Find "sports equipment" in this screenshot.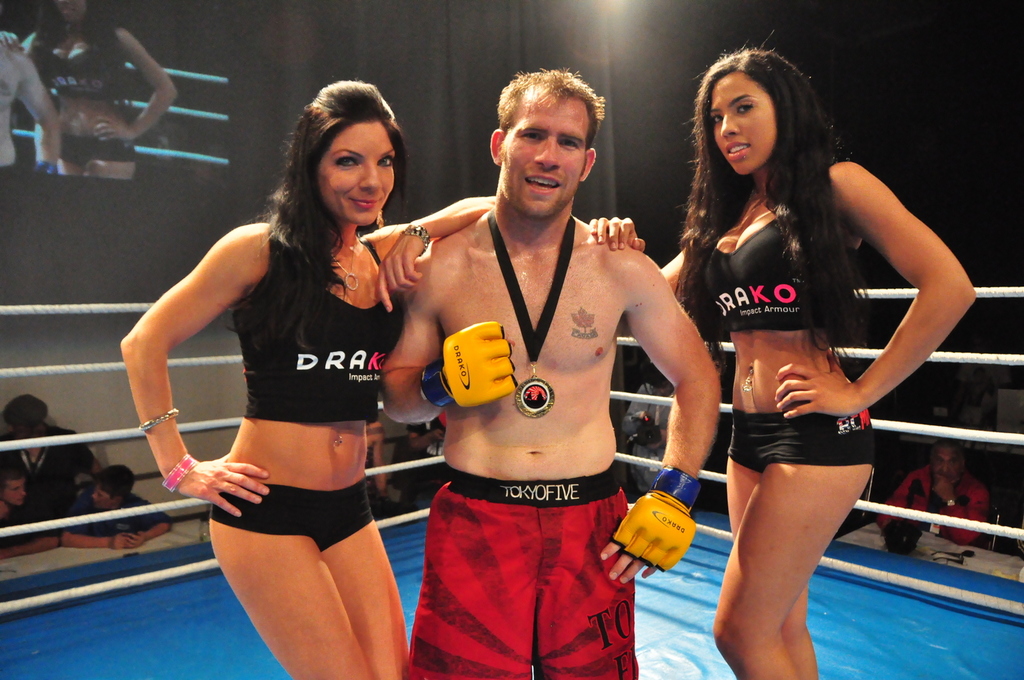
The bounding box for "sports equipment" is detection(424, 320, 519, 409).
